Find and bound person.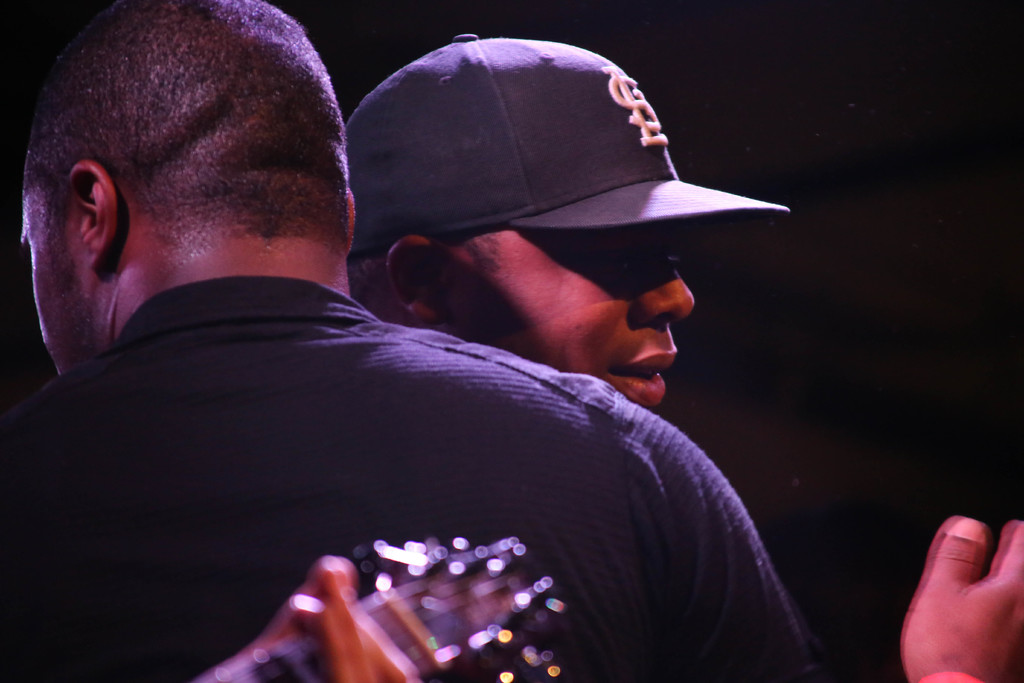
Bound: [343, 35, 791, 409].
